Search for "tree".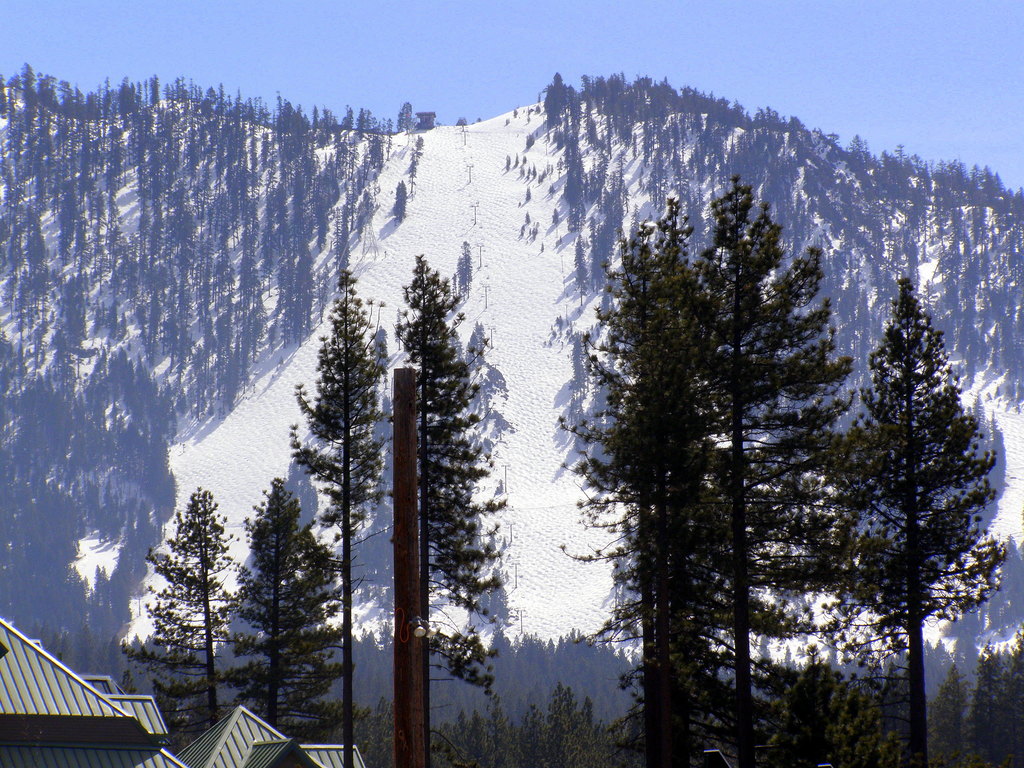
Found at <region>700, 172, 863, 767</region>.
